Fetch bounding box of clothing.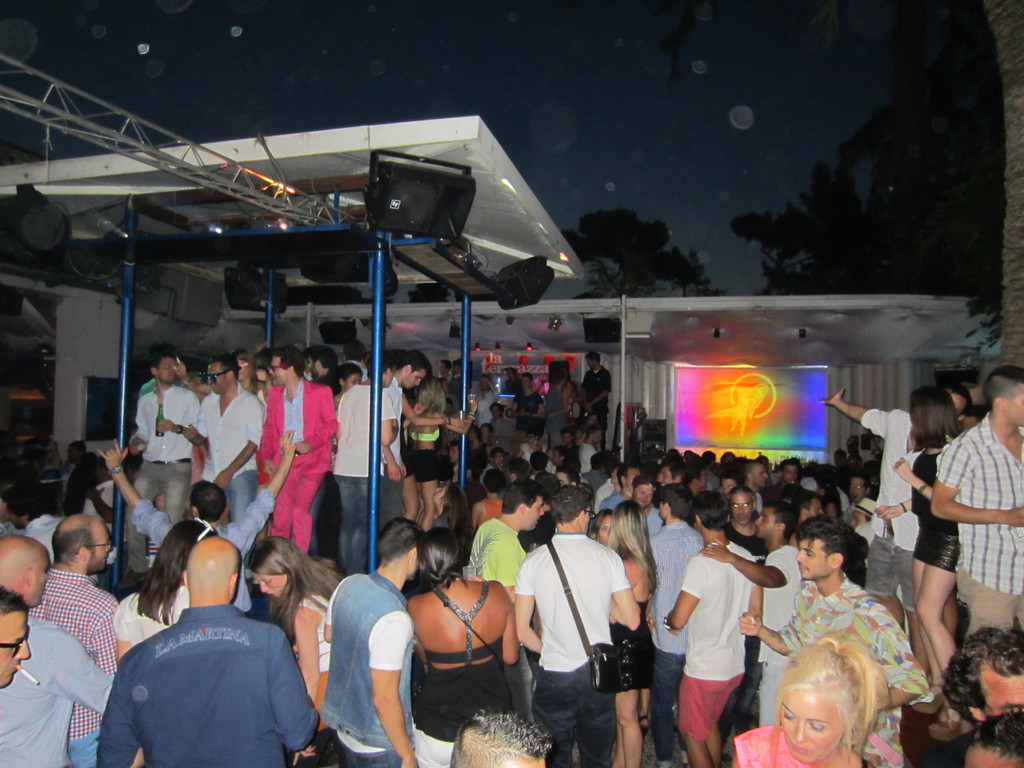
Bbox: region(779, 579, 924, 767).
